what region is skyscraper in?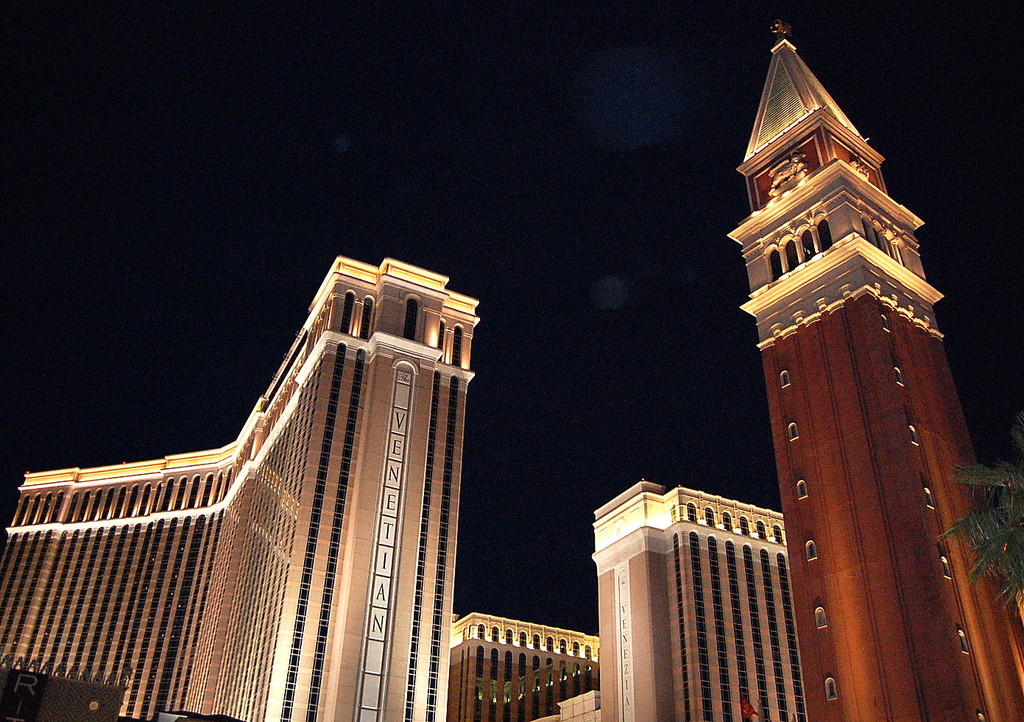
locate(49, 206, 501, 721).
